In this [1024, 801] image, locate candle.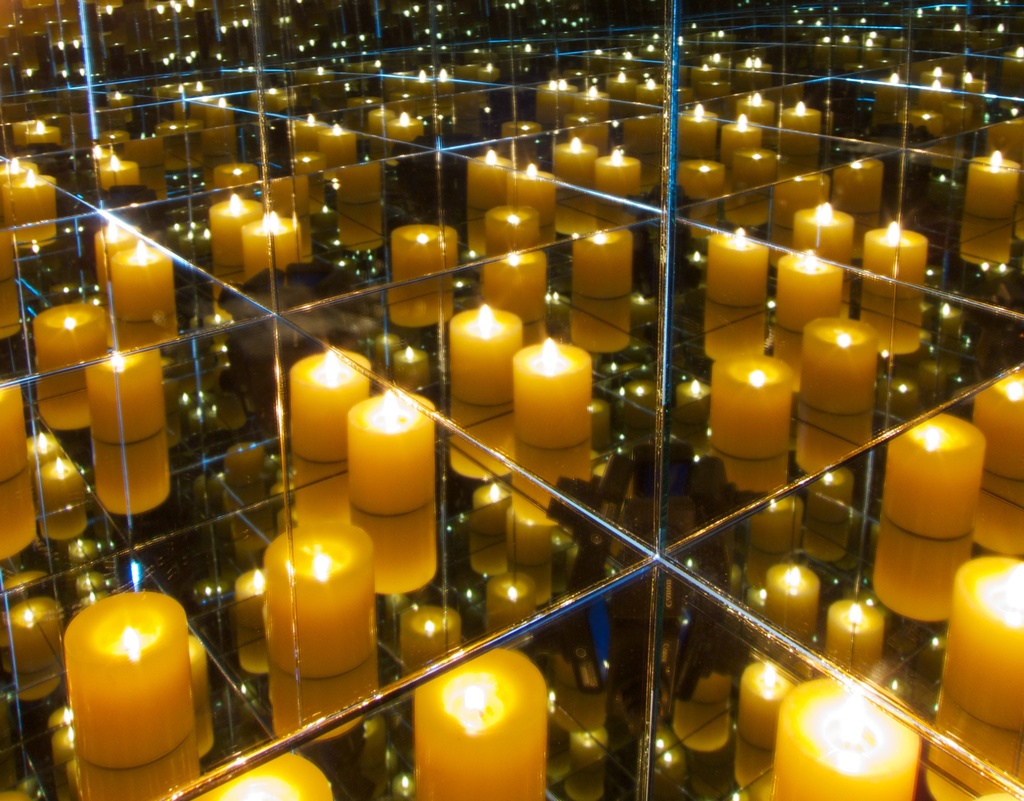
Bounding box: crop(684, 159, 717, 204).
